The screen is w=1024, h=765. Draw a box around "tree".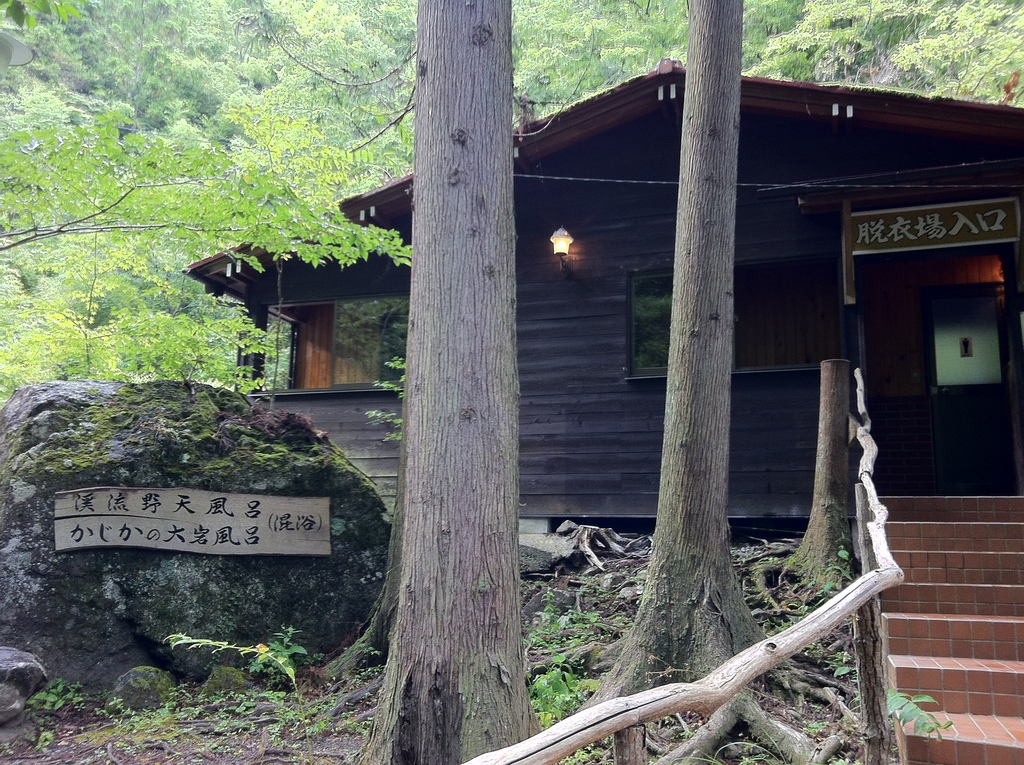
crop(527, 0, 842, 764).
